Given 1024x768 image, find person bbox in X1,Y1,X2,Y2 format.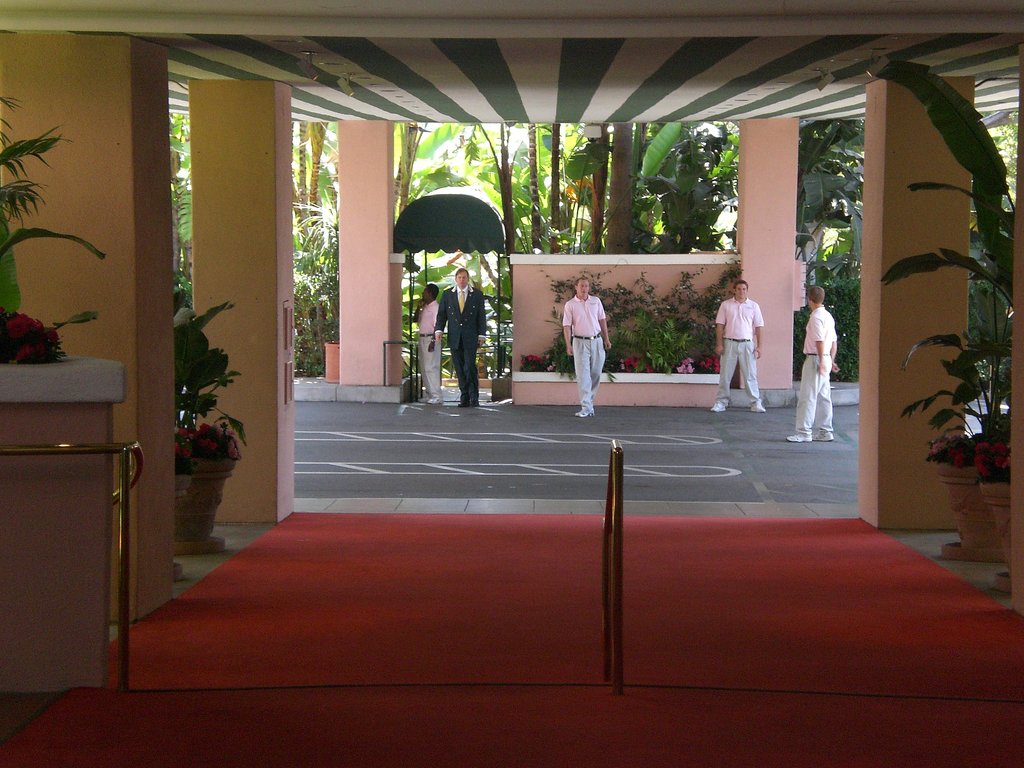
781,284,840,445.
